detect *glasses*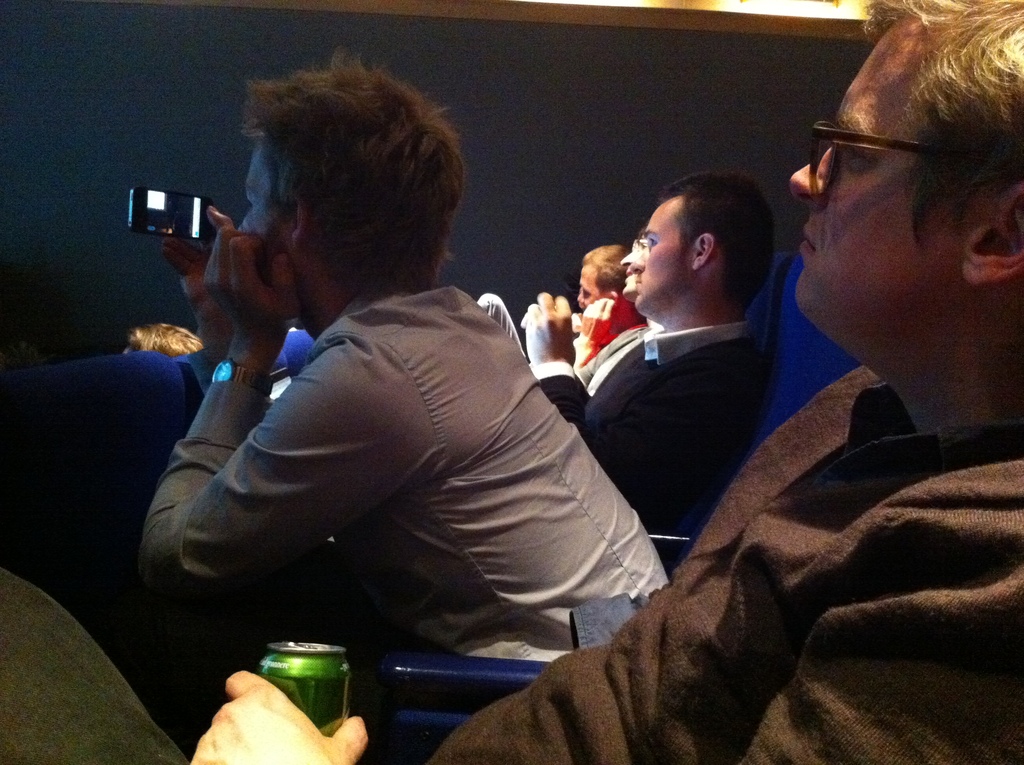
824/102/933/182
